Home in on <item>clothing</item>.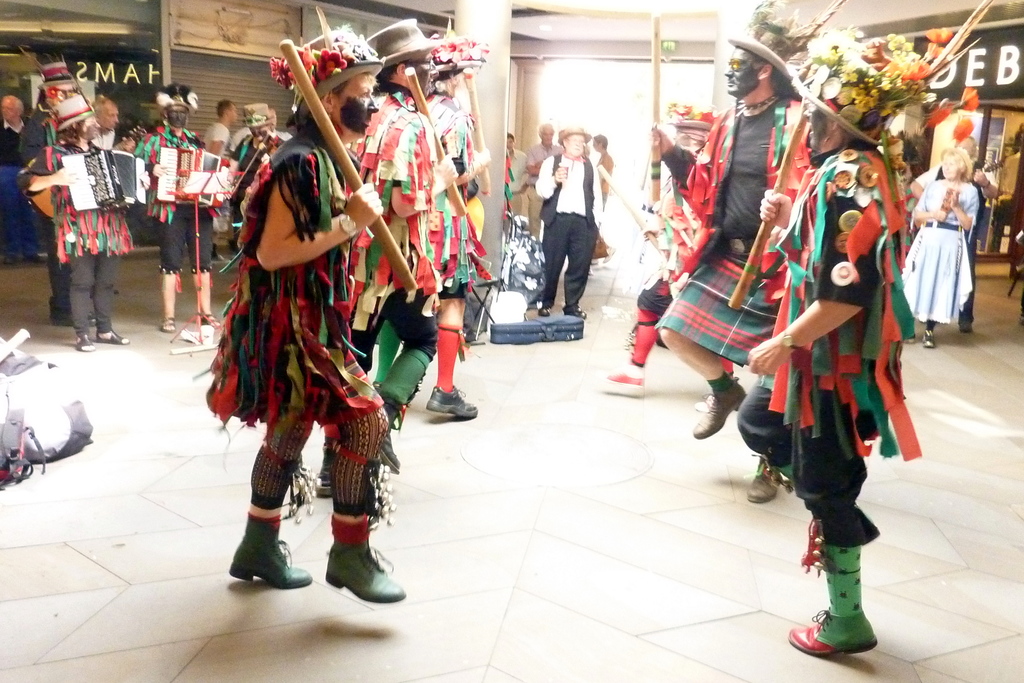
Homed in at <region>202, 120, 226, 151</region>.
